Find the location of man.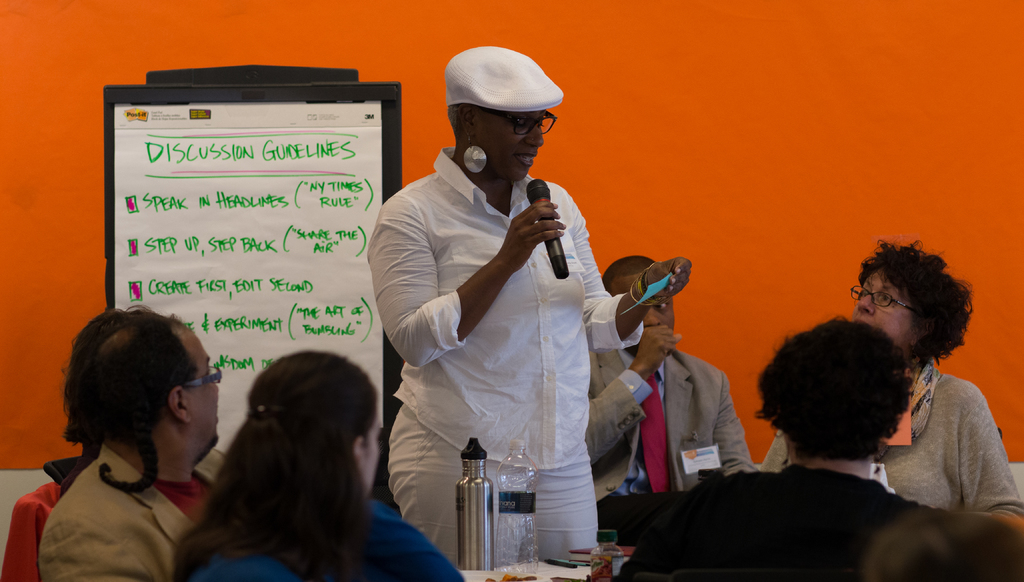
Location: [37, 302, 225, 581].
